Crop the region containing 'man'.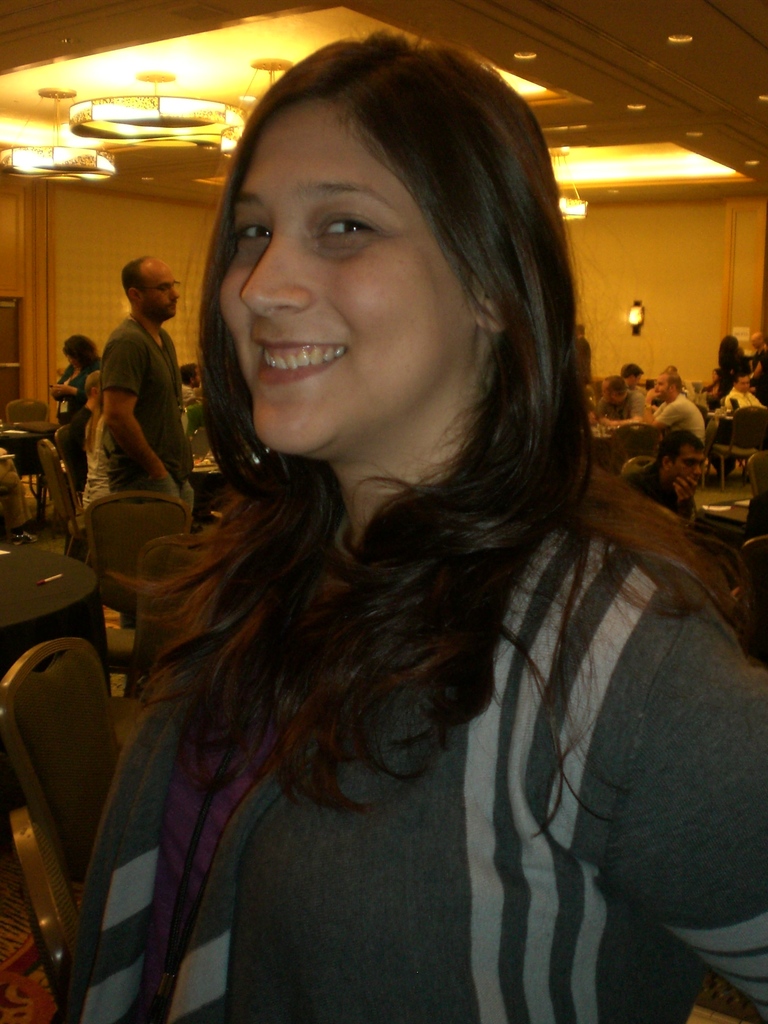
Crop region: box(620, 433, 706, 517).
